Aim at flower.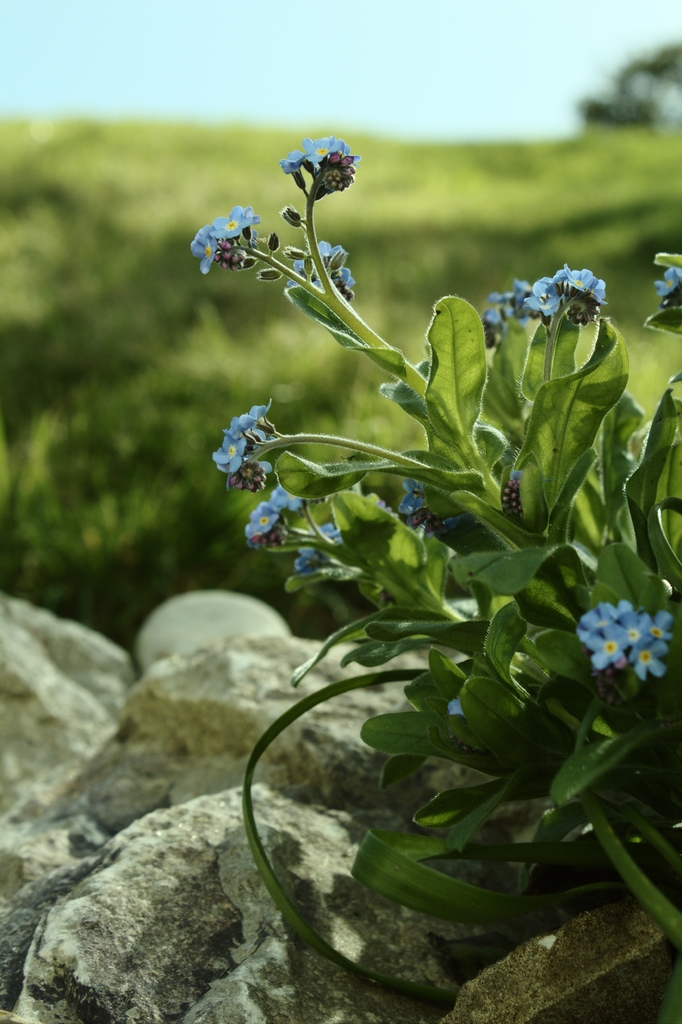
Aimed at locate(285, 237, 352, 280).
